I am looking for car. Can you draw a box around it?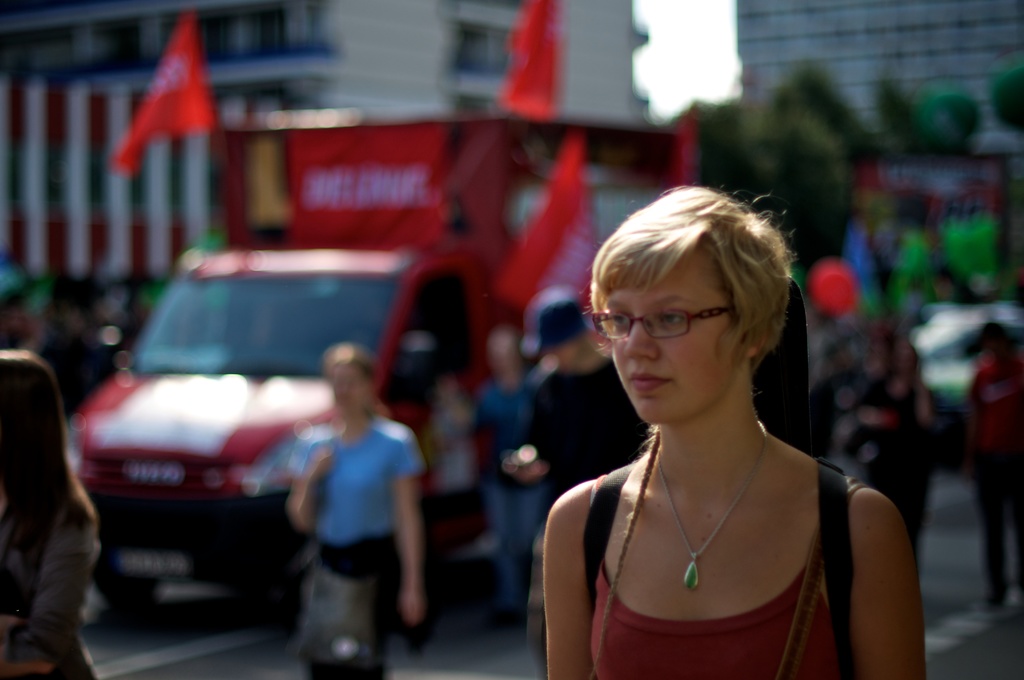
Sure, the bounding box is box(915, 301, 1023, 432).
